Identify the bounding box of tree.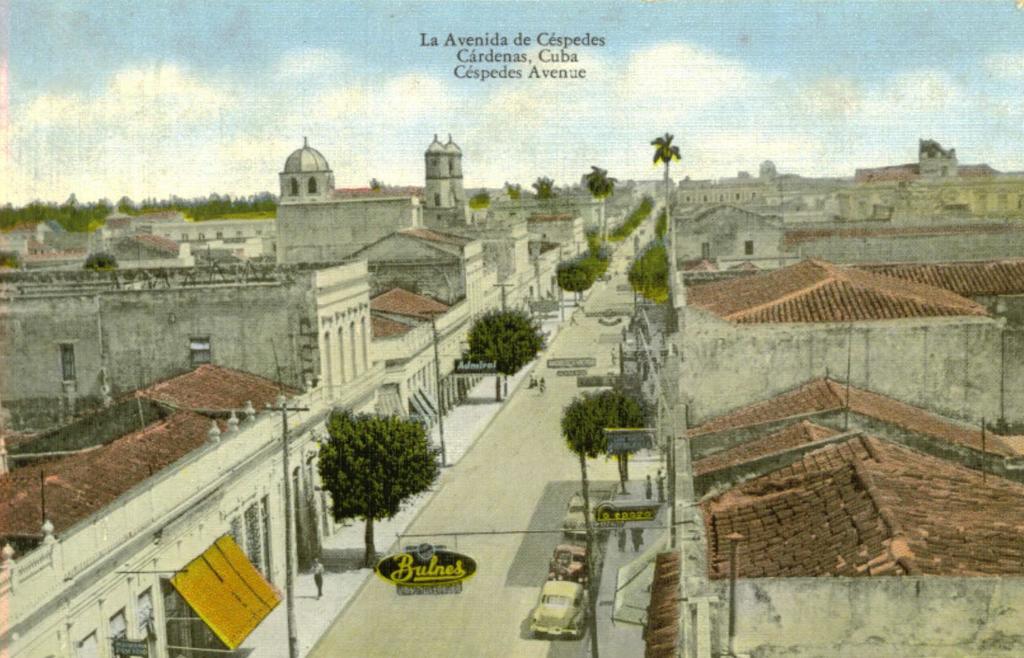
(582, 164, 614, 229).
